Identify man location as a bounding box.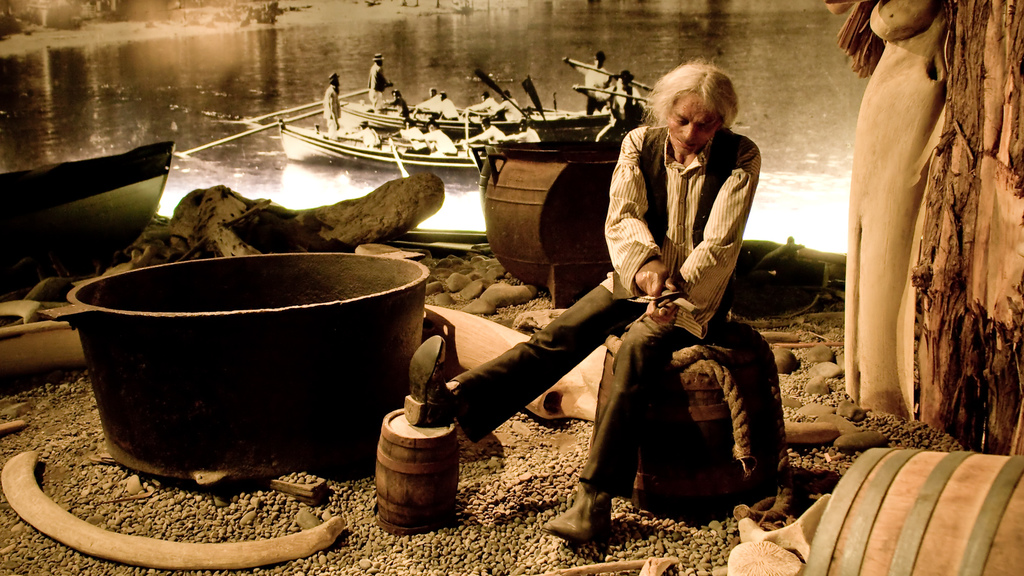
499 117 543 142.
